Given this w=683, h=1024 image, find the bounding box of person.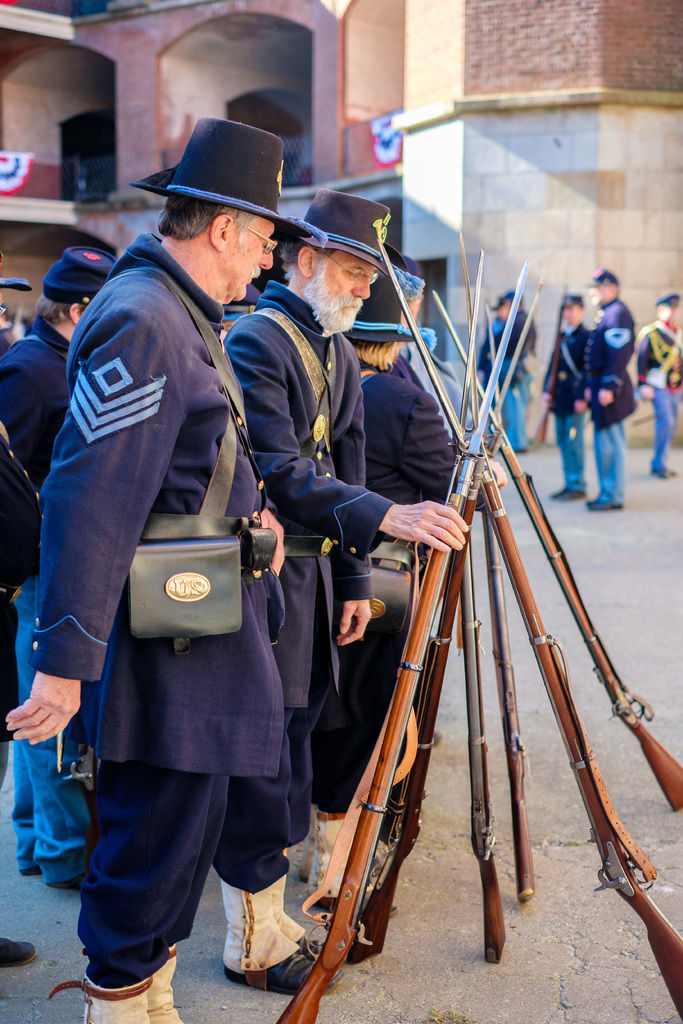
crop(543, 295, 592, 501).
